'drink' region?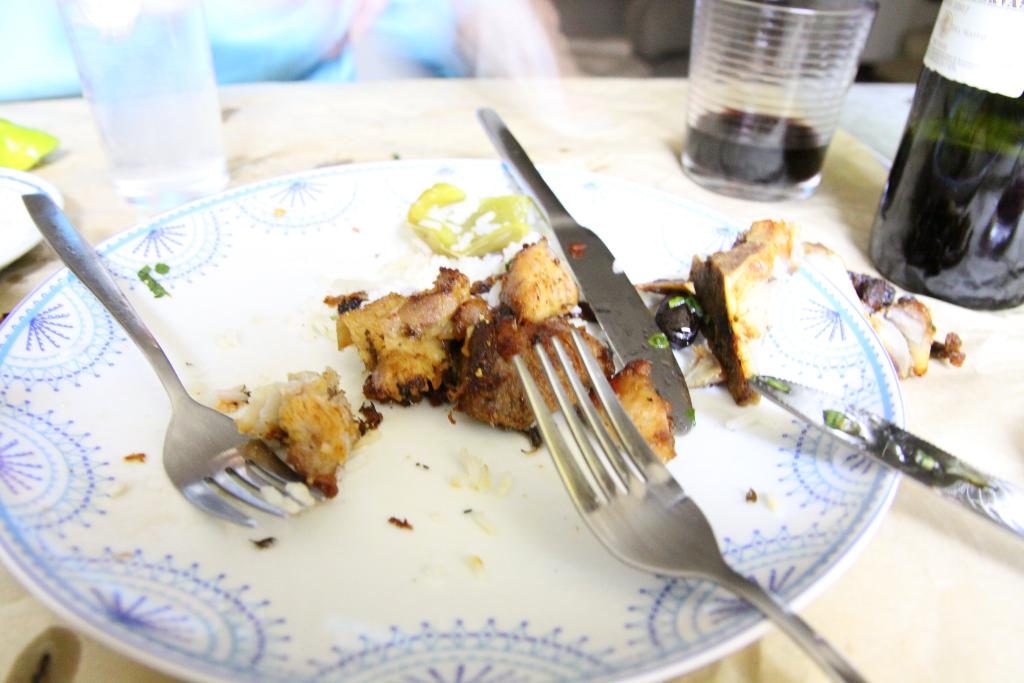
Rect(688, 108, 824, 185)
